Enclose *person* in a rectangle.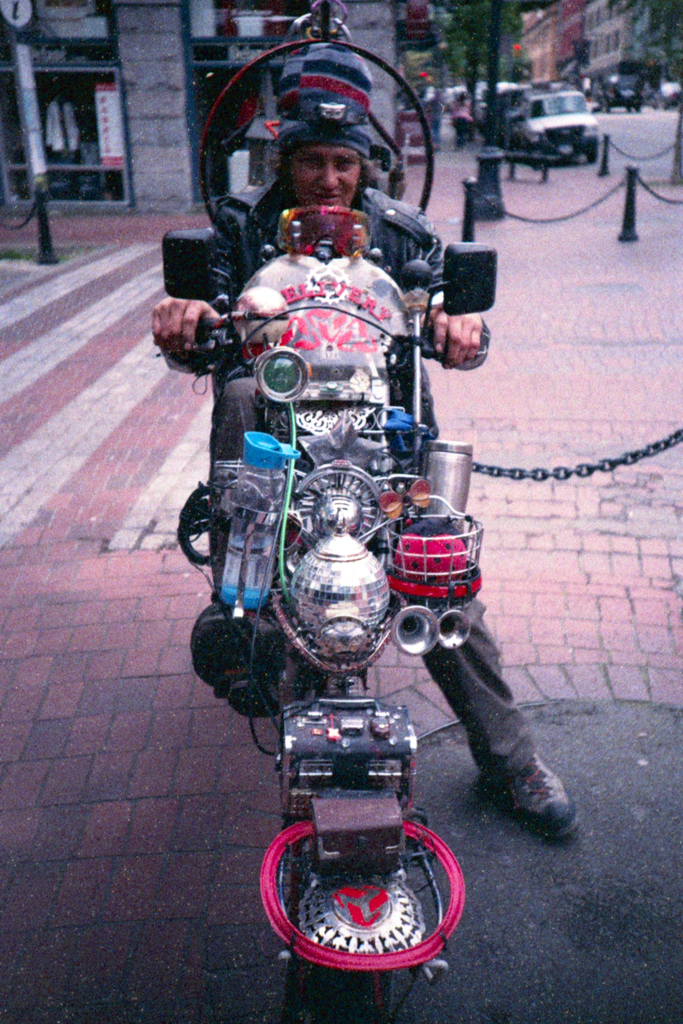
locate(154, 43, 584, 839).
